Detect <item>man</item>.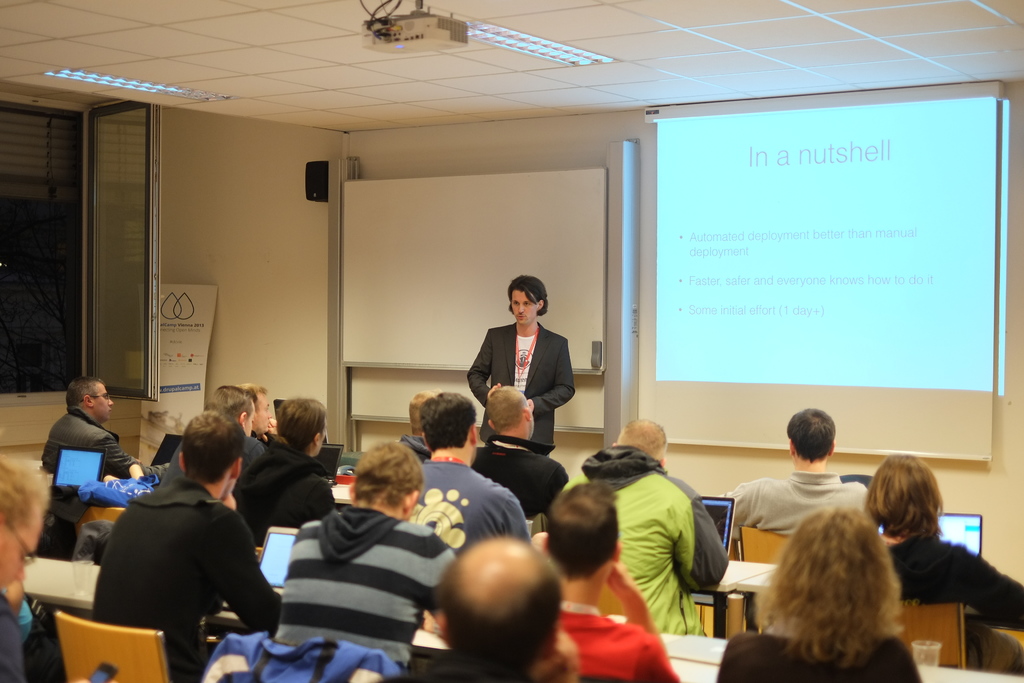
Detected at 731, 406, 868, 540.
